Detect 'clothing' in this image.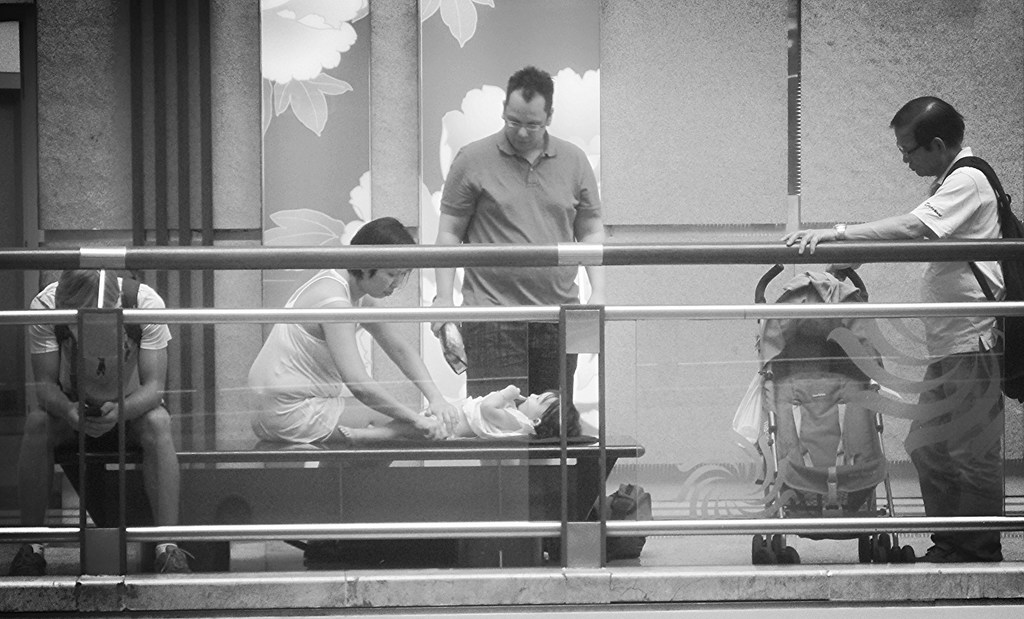
Detection: select_region(244, 258, 372, 446).
